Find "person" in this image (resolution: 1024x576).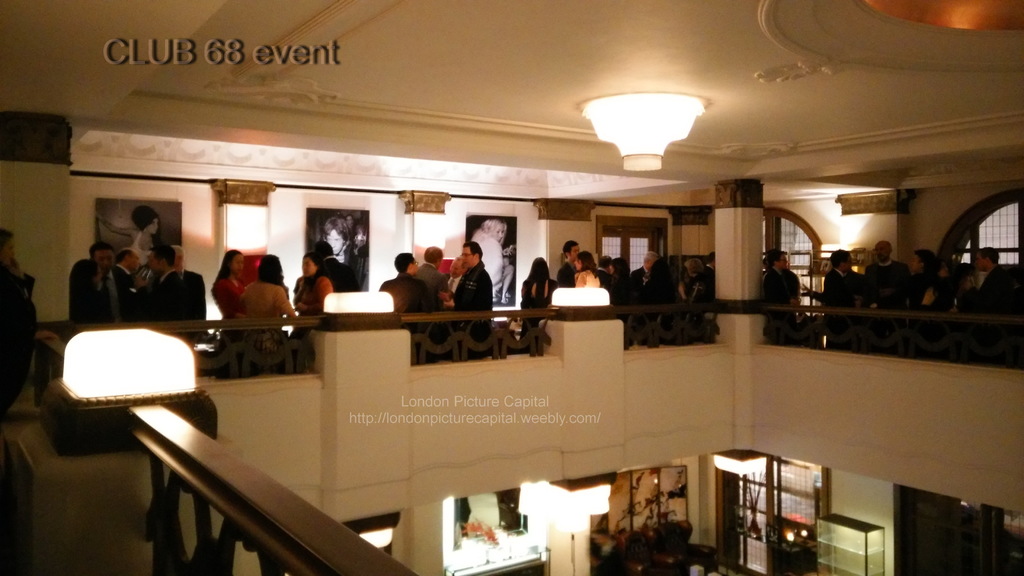
<box>89,239,141,322</box>.
